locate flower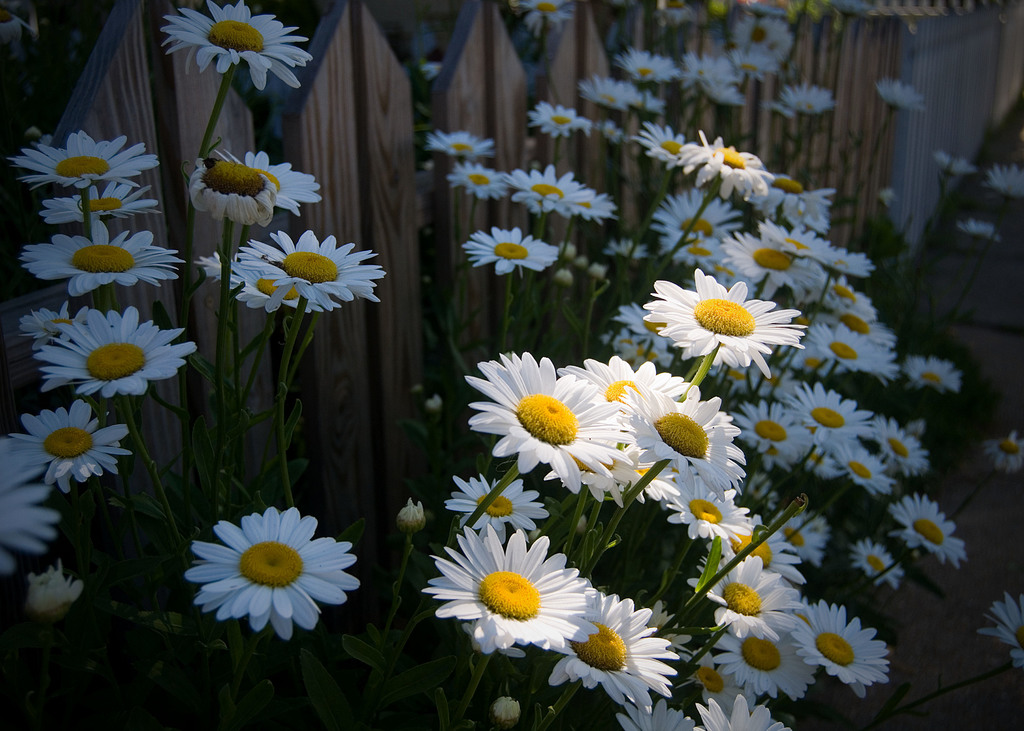
region(525, 104, 595, 138)
